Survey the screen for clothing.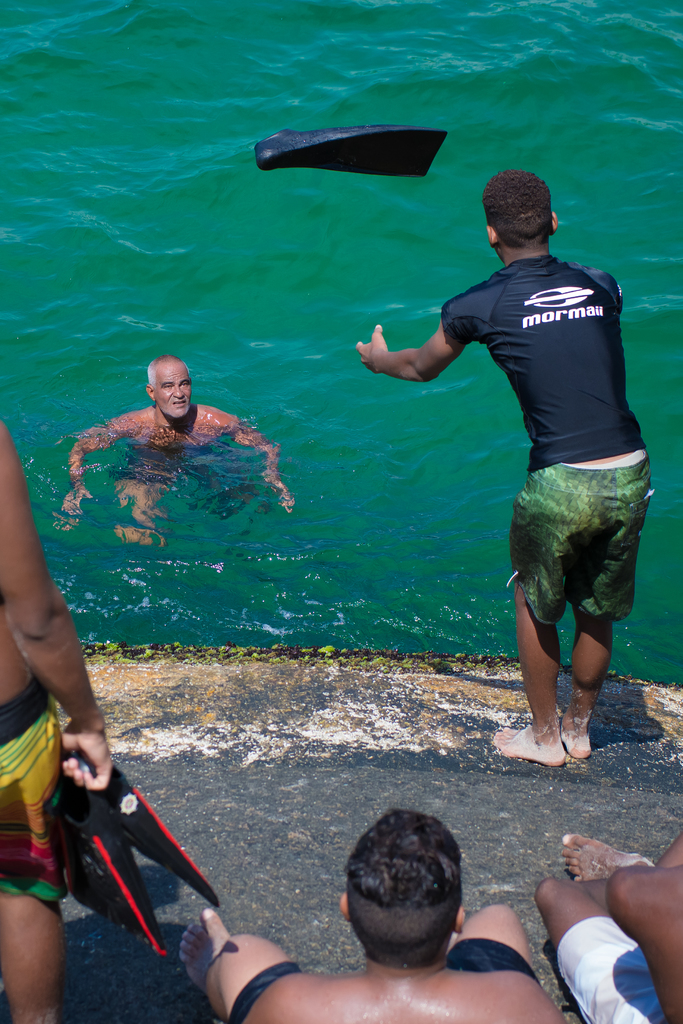
Survey found: pyautogui.locateOnScreen(405, 216, 639, 667).
